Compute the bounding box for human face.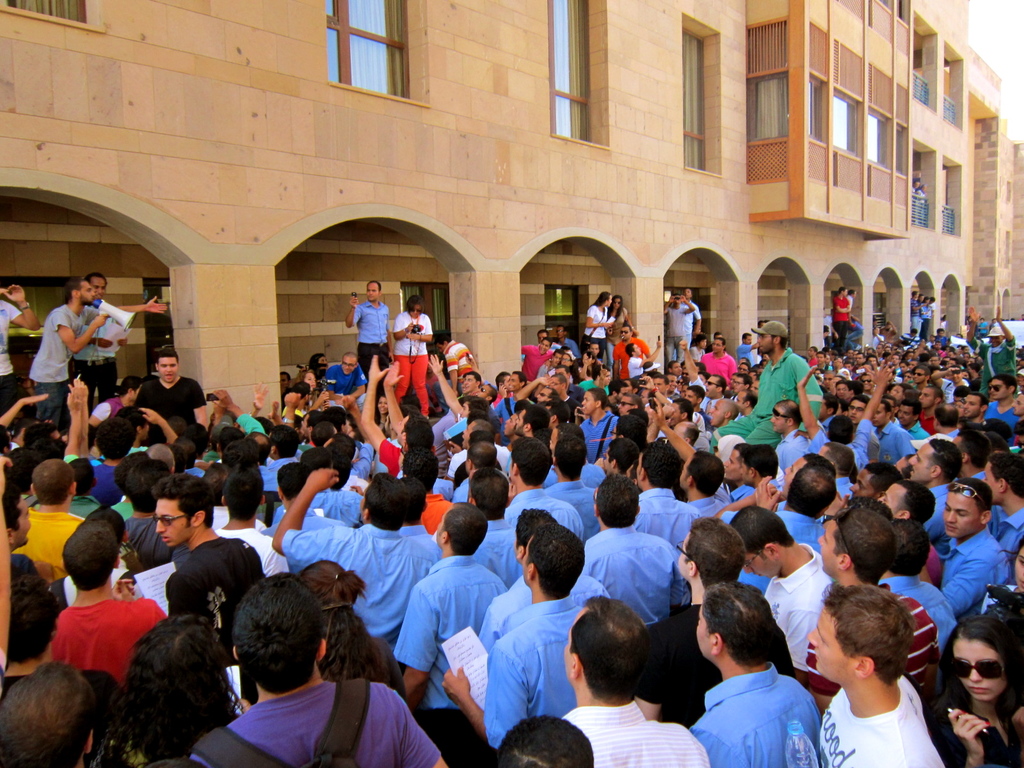
bbox(738, 461, 747, 485).
